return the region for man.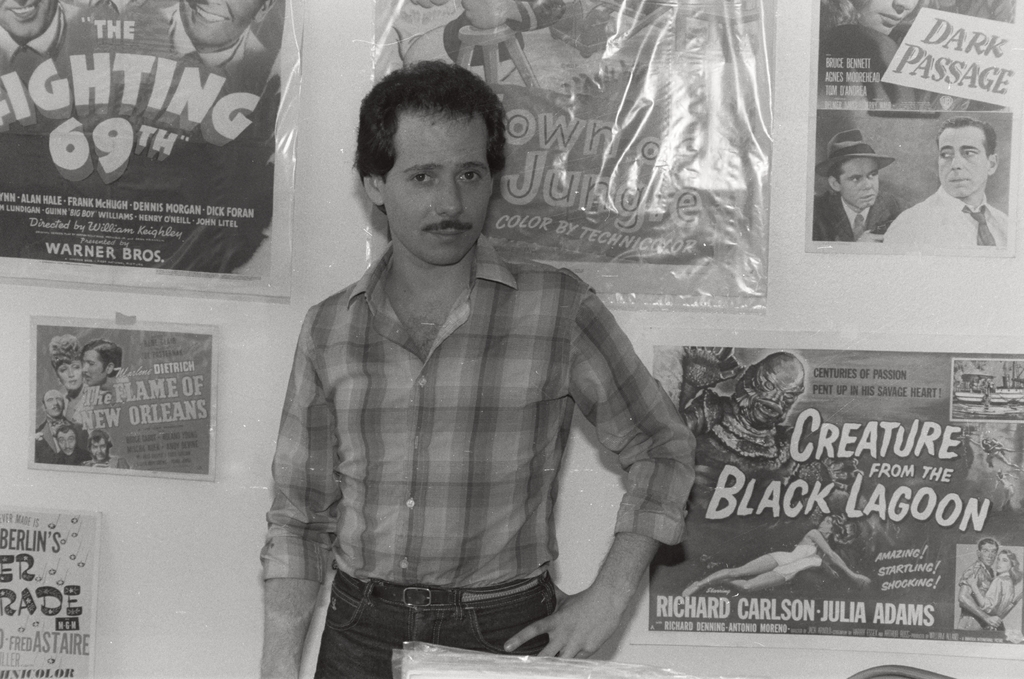
bbox=(900, 106, 1018, 266).
